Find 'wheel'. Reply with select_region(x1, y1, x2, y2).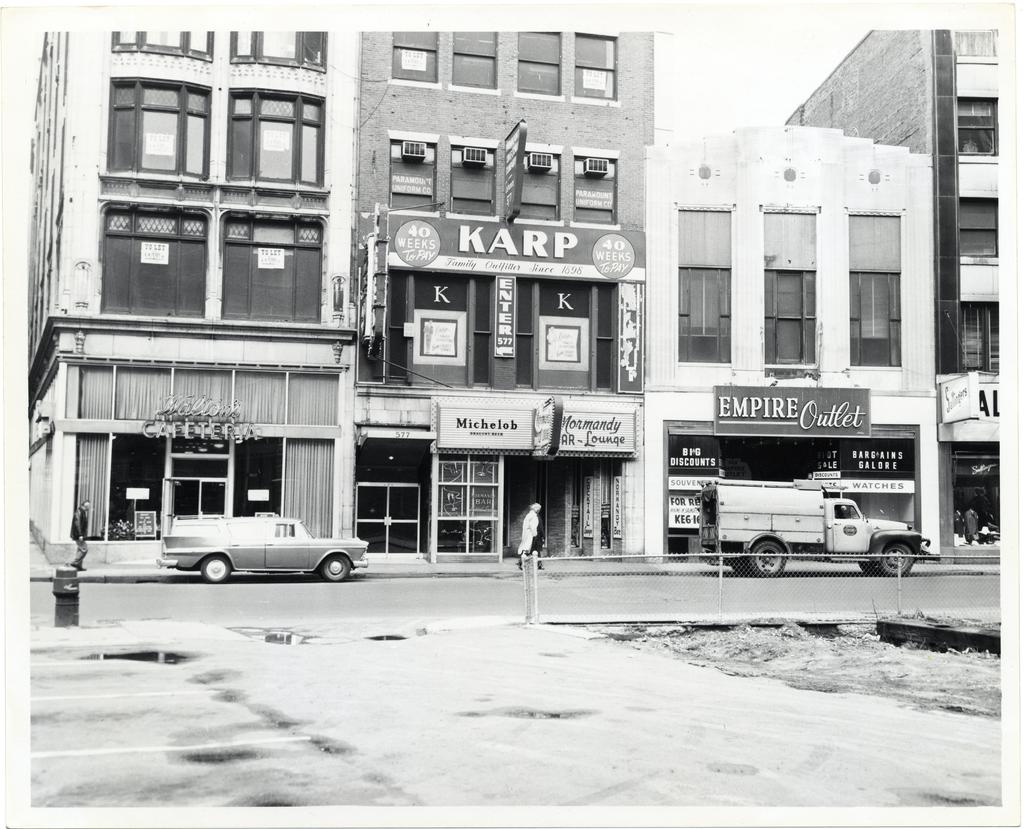
select_region(749, 539, 789, 580).
